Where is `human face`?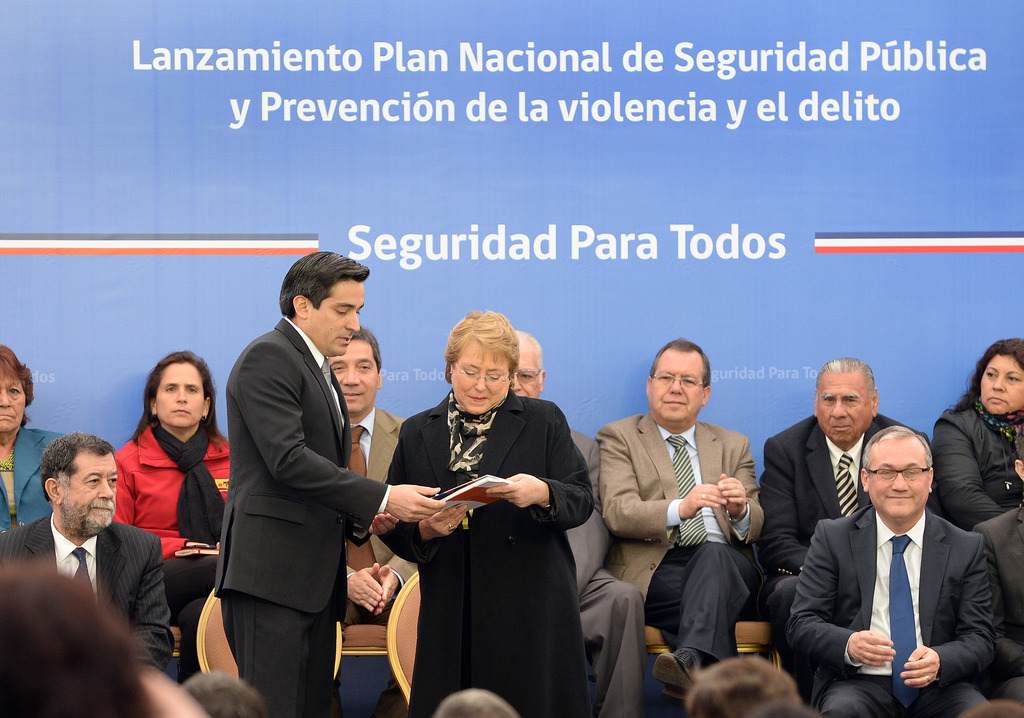
pyautogui.locateOnScreen(326, 337, 378, 412).
